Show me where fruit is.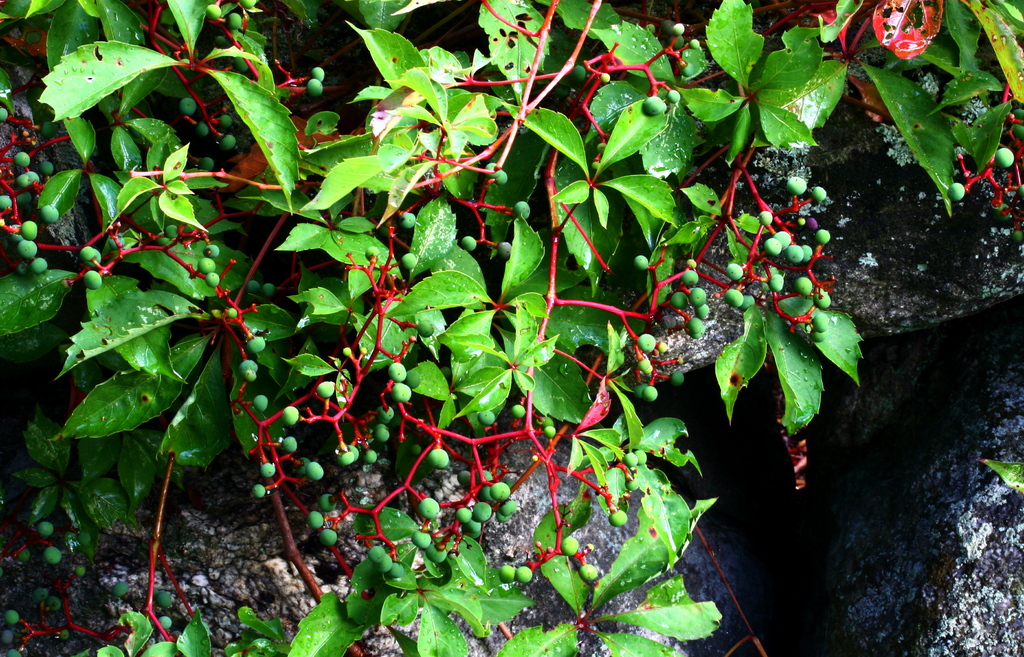
fruit is at 1014, 107, 1023, 119.
